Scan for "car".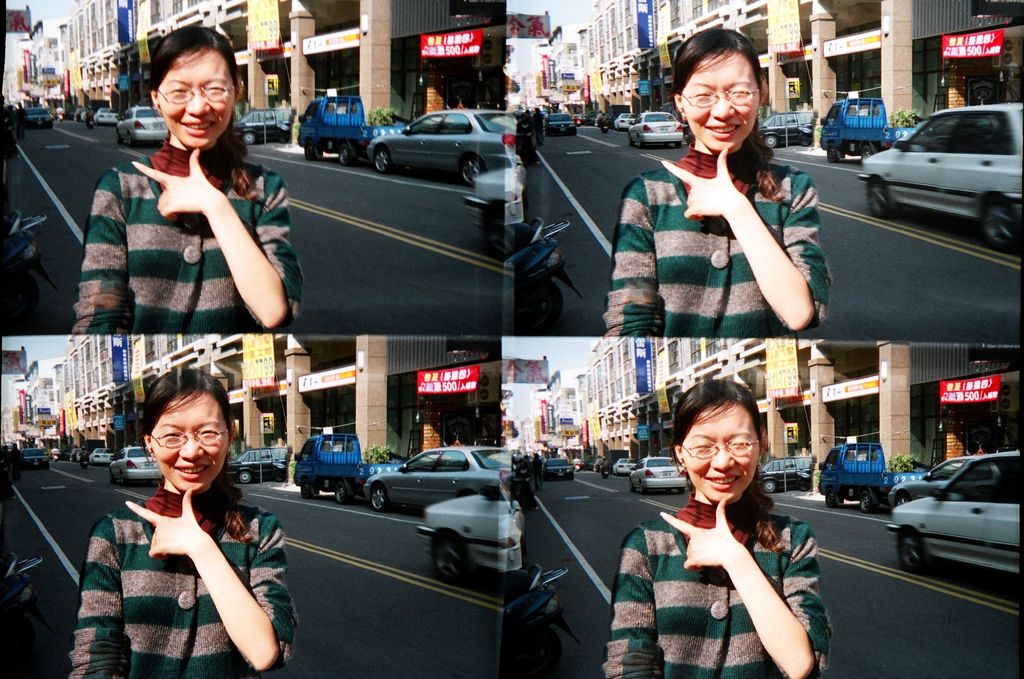
Scan result: 90,102,118,124.
